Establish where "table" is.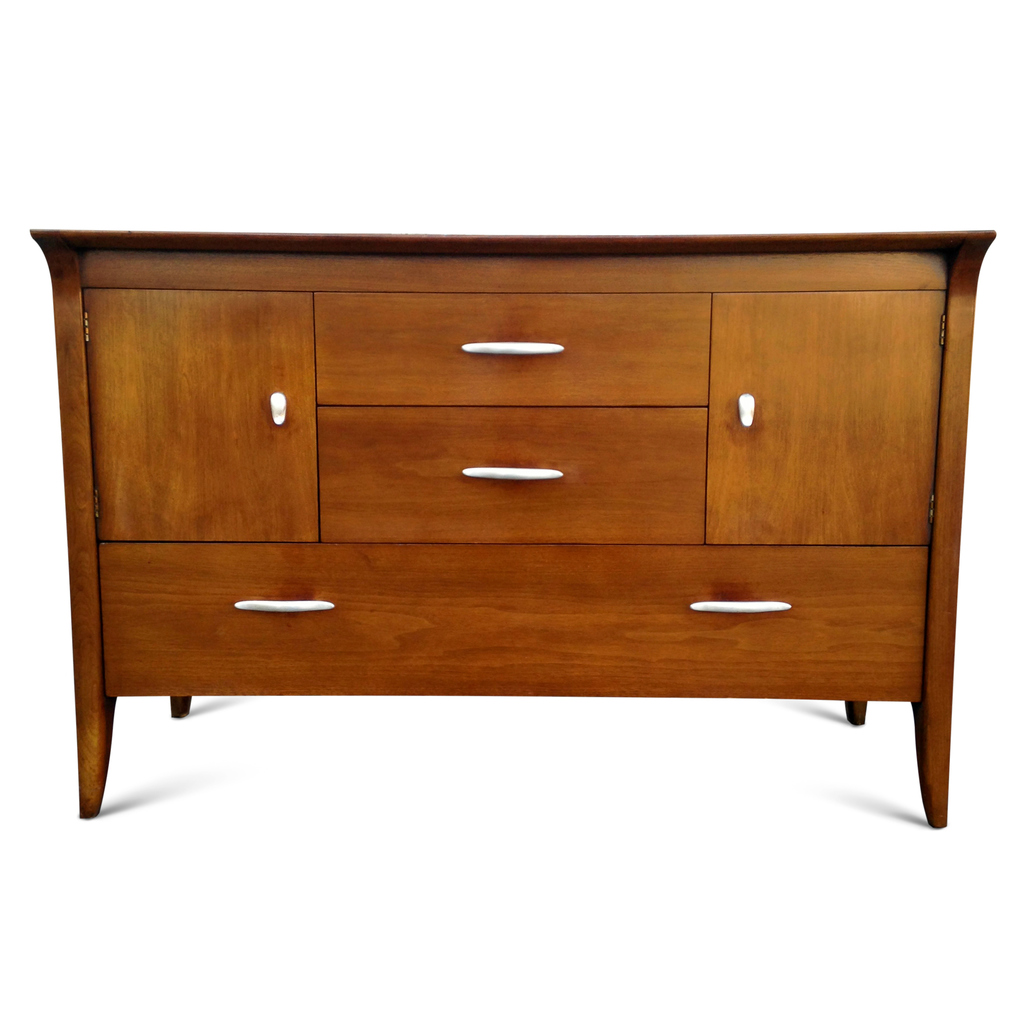
Established at box=[22, 237, 976, 858].
